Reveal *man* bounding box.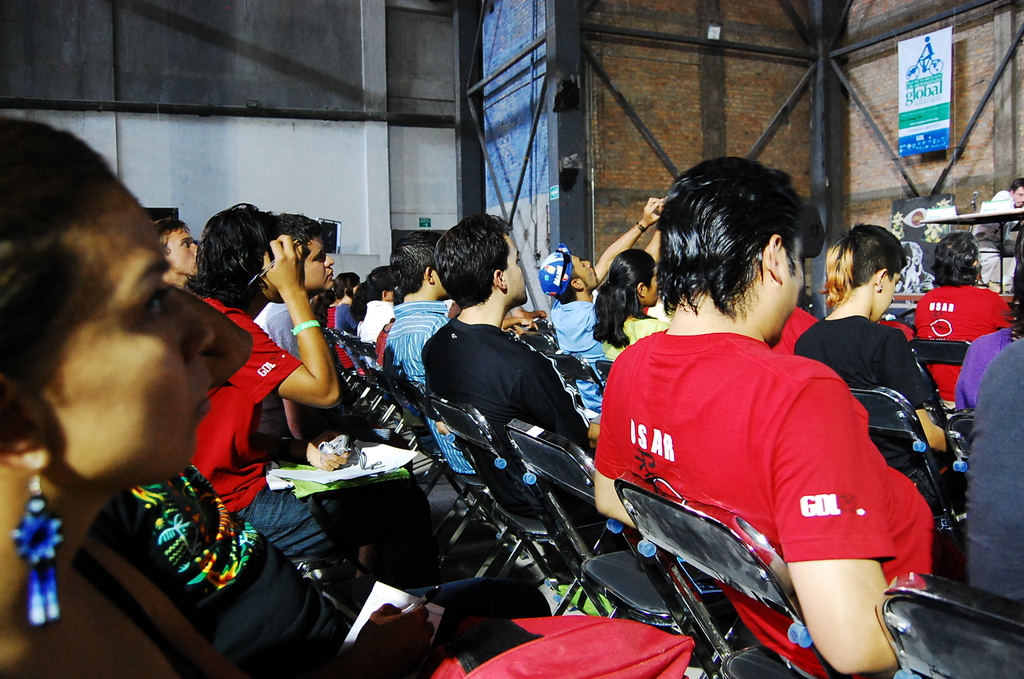
Revealed: [left=915, top=231, right=1011, bottom=421].
